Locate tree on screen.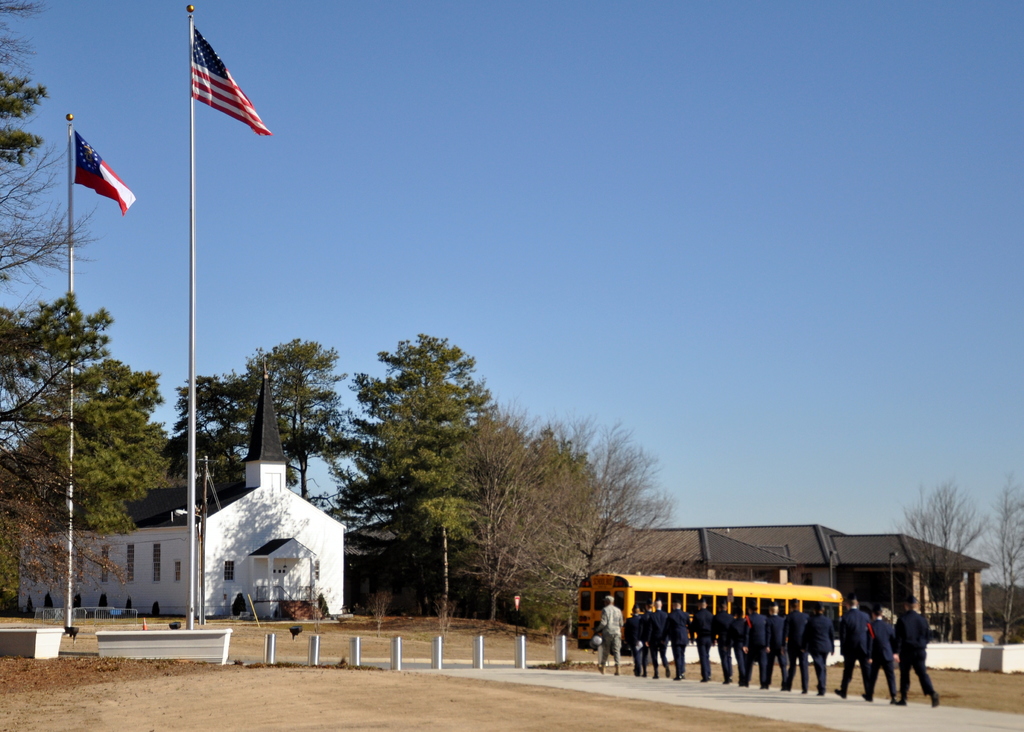
On screen at bbox(161, 366, 264, 510).
